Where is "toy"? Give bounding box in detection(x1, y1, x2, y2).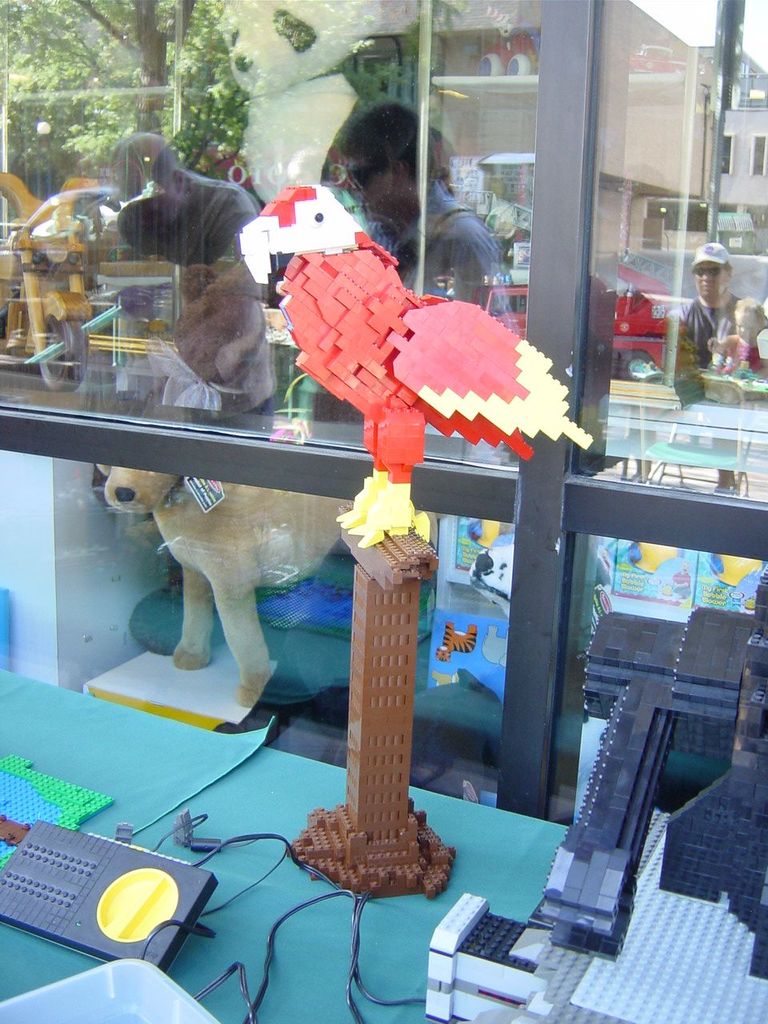
detection(79, 458, 371, 711).
